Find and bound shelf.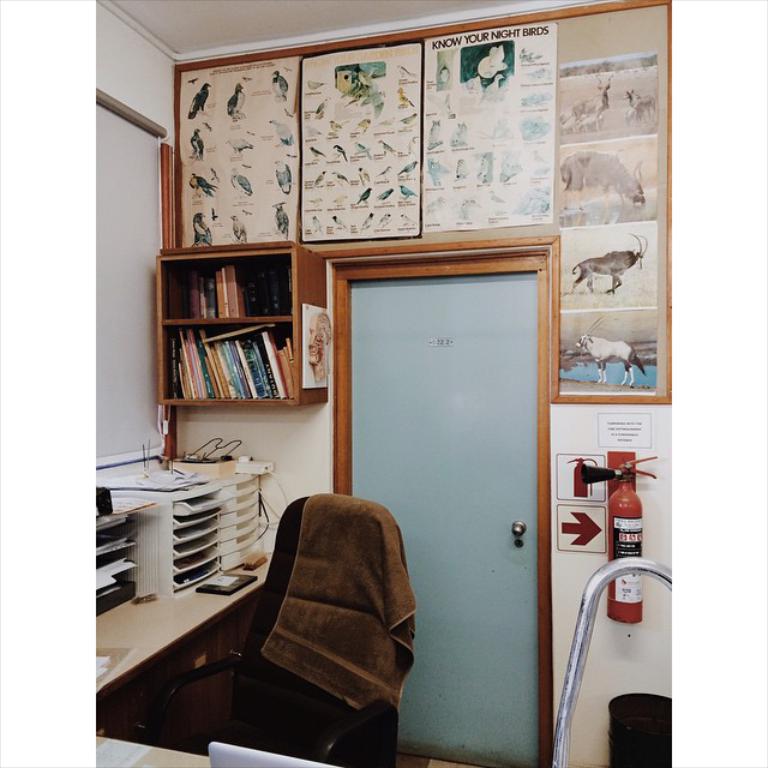
Bound: <bbox>148, 314, 328, 403</bbox>.
